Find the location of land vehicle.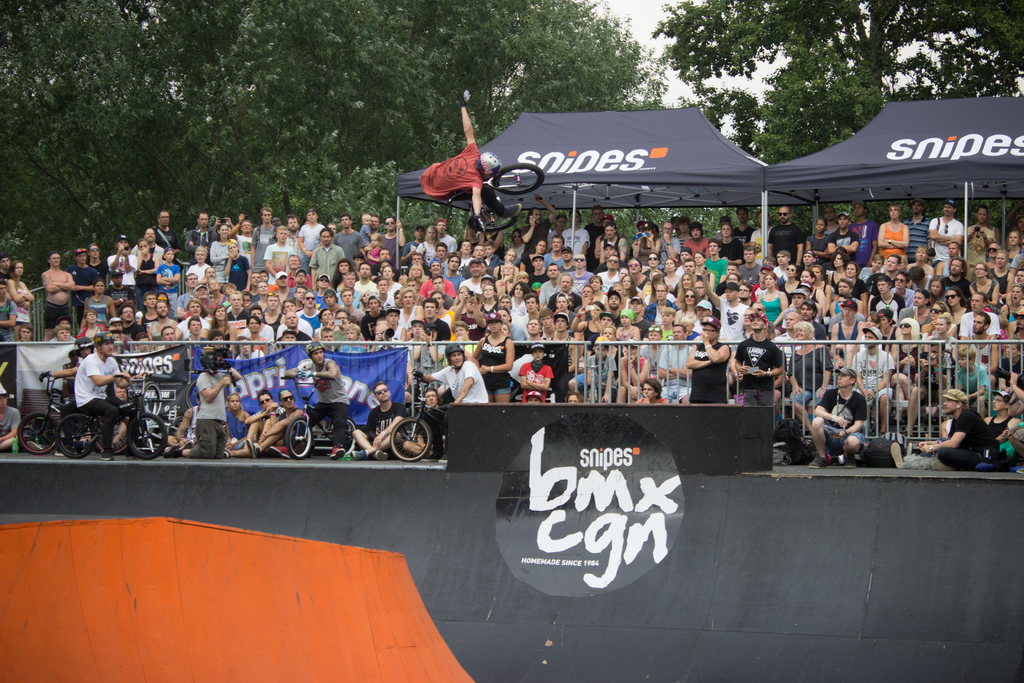
Location: 172/381/200/436.
